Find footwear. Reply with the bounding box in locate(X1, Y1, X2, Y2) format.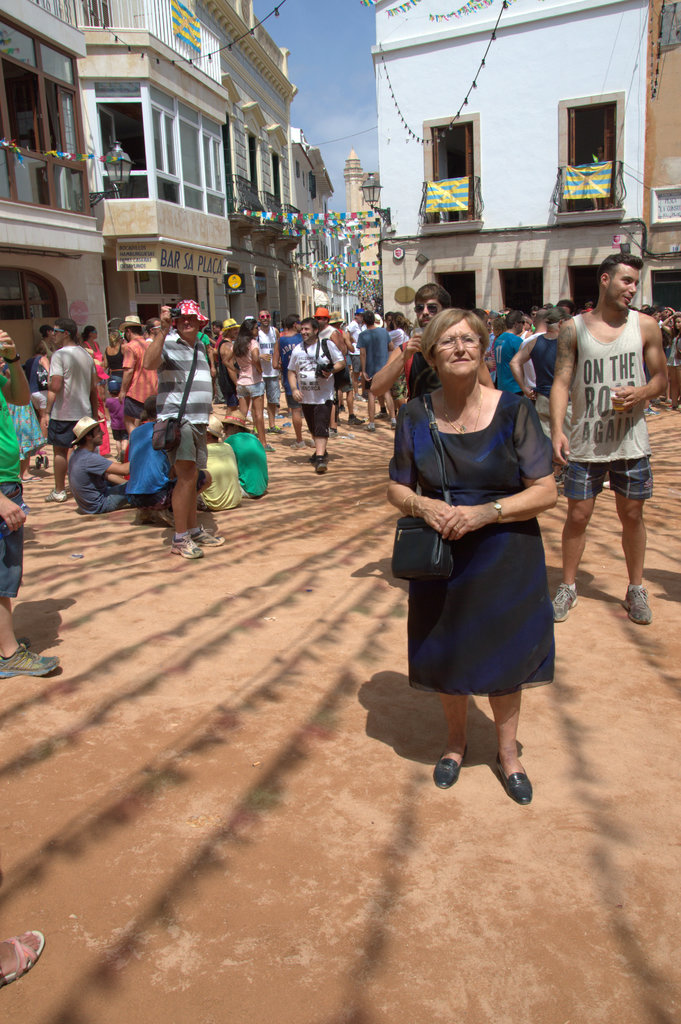
locate(20, 475, 44, 482).
